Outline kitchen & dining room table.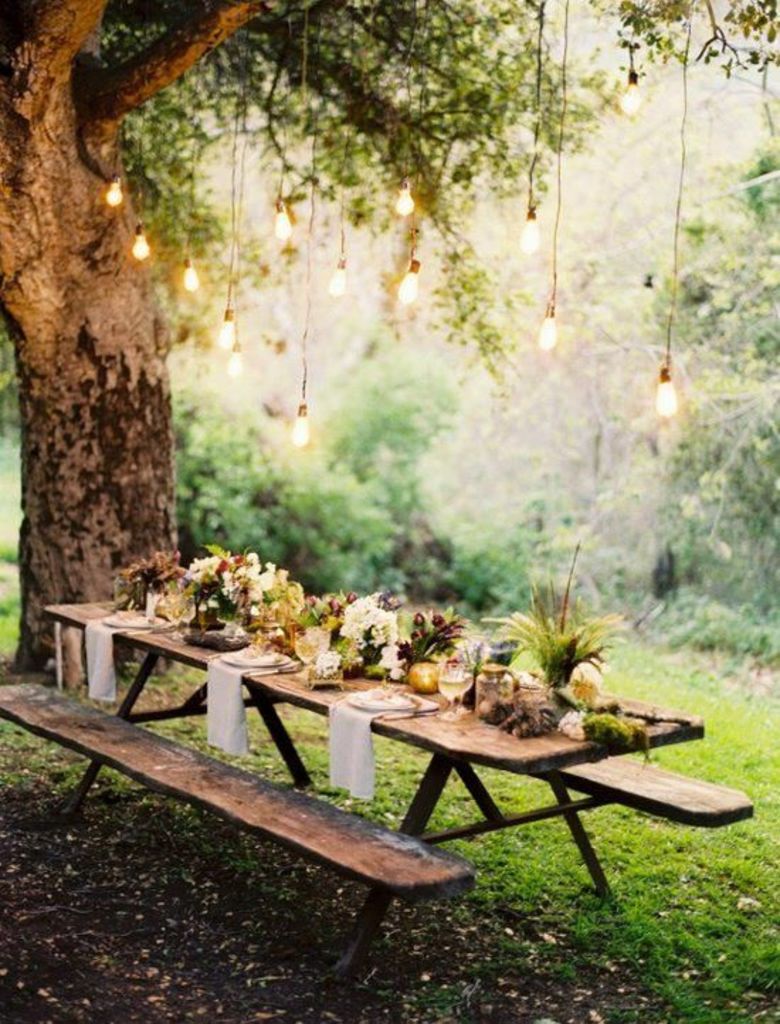
Outline: <region>0, 606, 753, 920</region>.
